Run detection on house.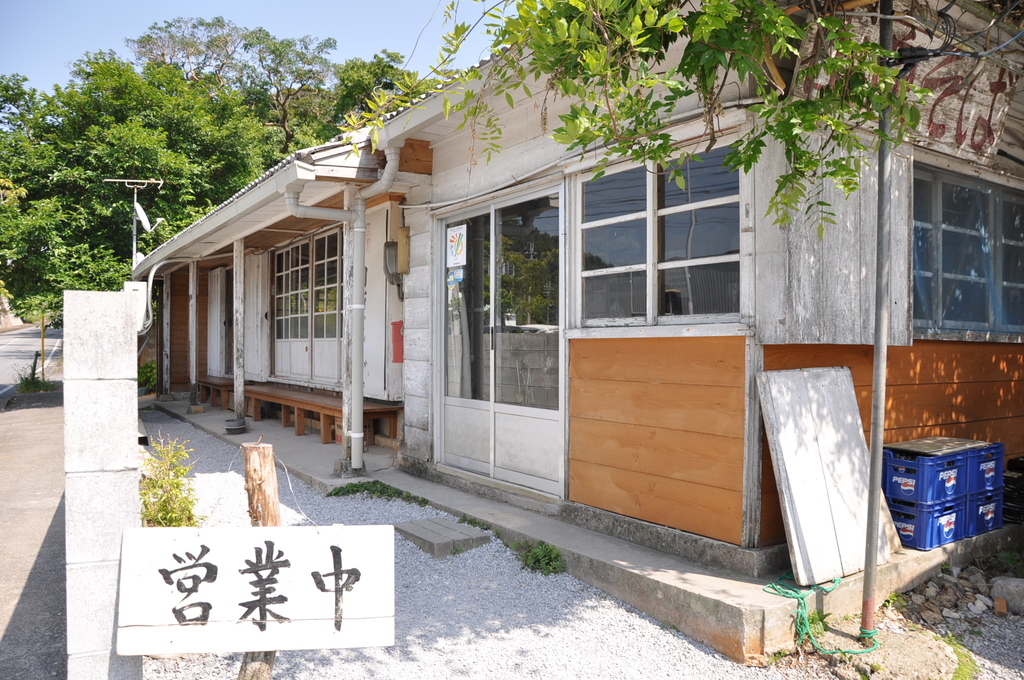
Result: x1=133, y1=0, x2=1023, y2=578.
